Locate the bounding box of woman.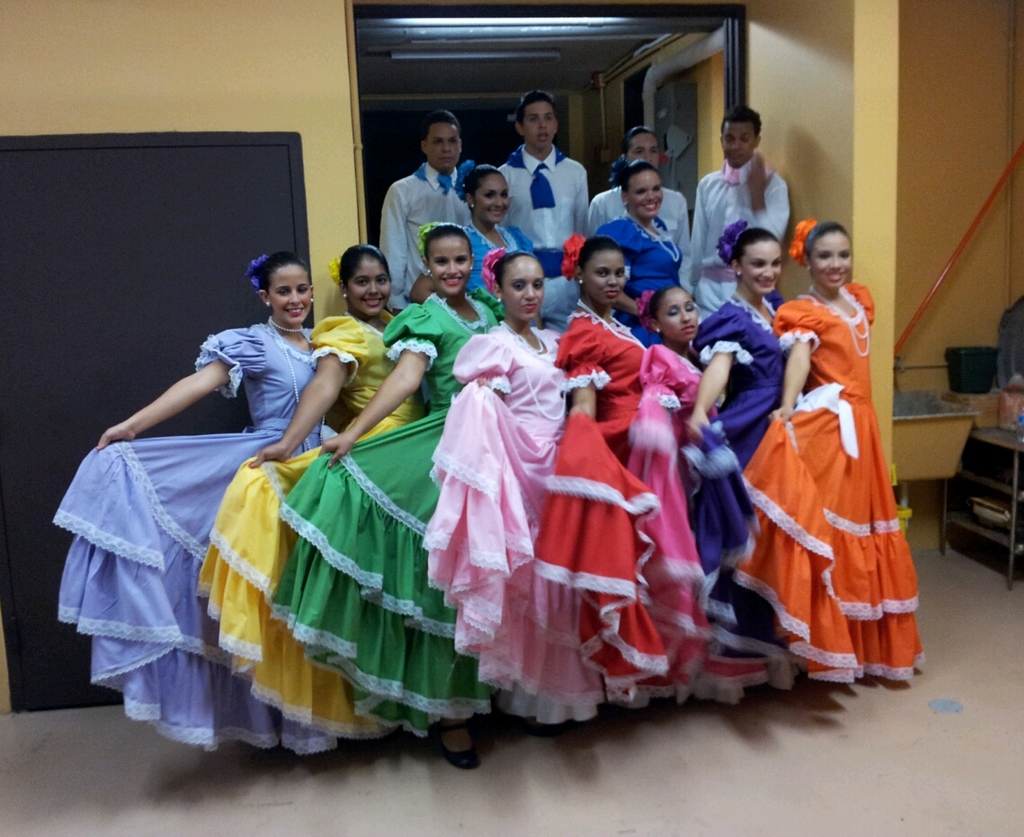
Bounding box: 261/200/502/725.
